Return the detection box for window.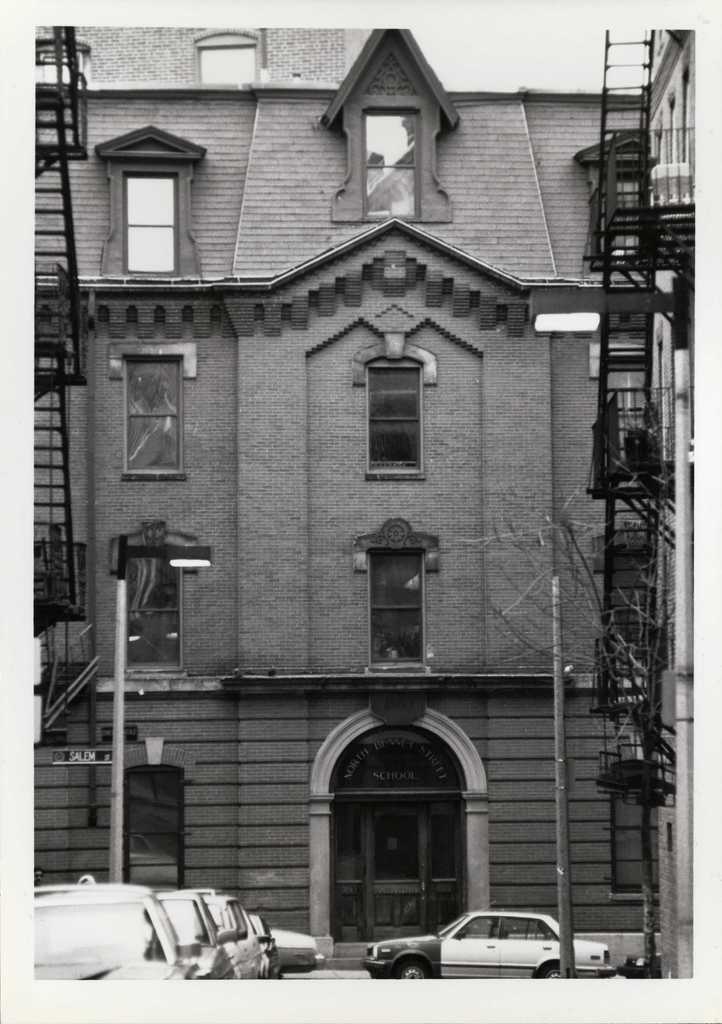
[325,721,469,945].
